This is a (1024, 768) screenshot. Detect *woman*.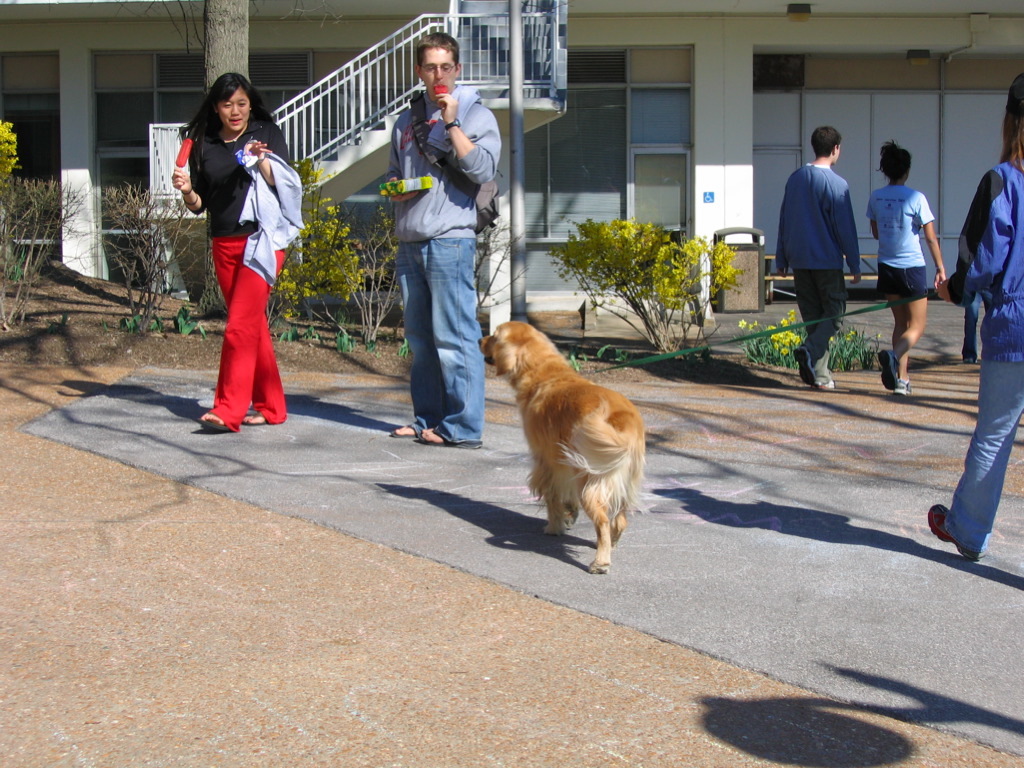
crop(918, 66, 1023, 569).
